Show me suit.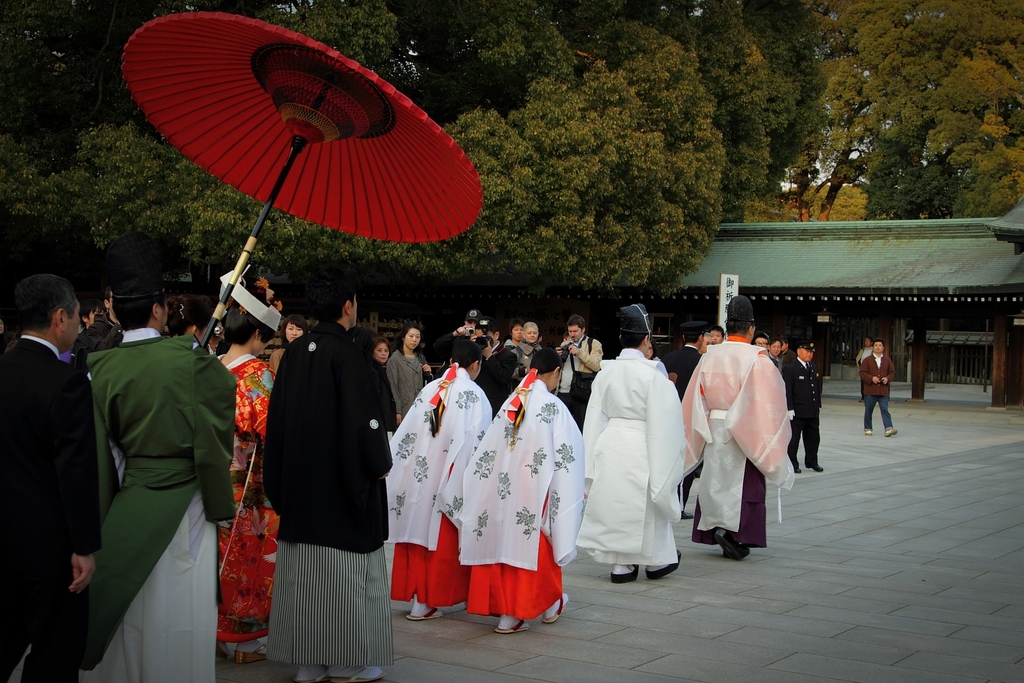
suit is here: box=[663, 345, 704, 508].
